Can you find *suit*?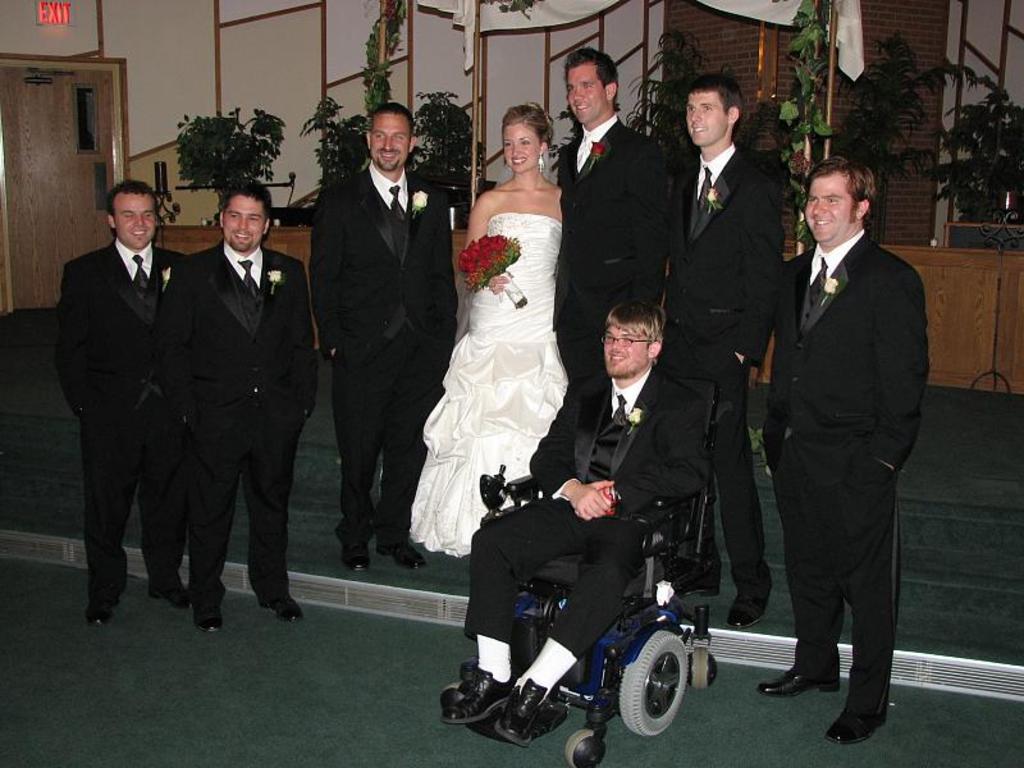
Yes, bounding box: locate(308, 168, 453, 547).
